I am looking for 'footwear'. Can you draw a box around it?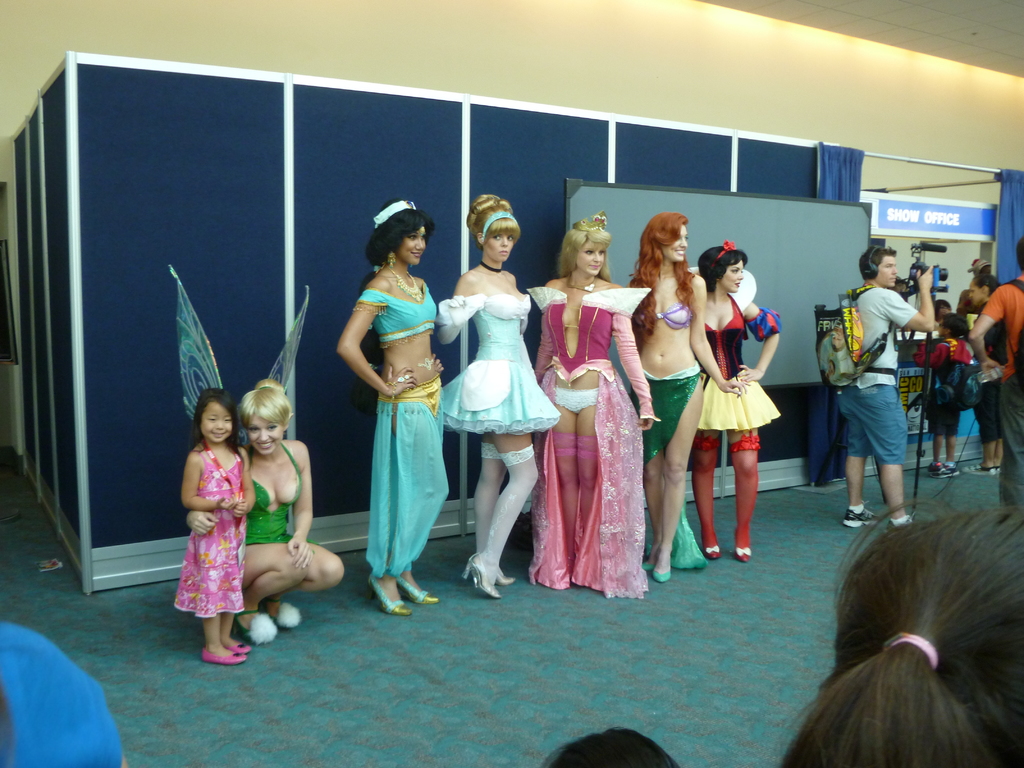
Sure, the bounding box is <bbox>463, 553, 499, 598</bbox>.
